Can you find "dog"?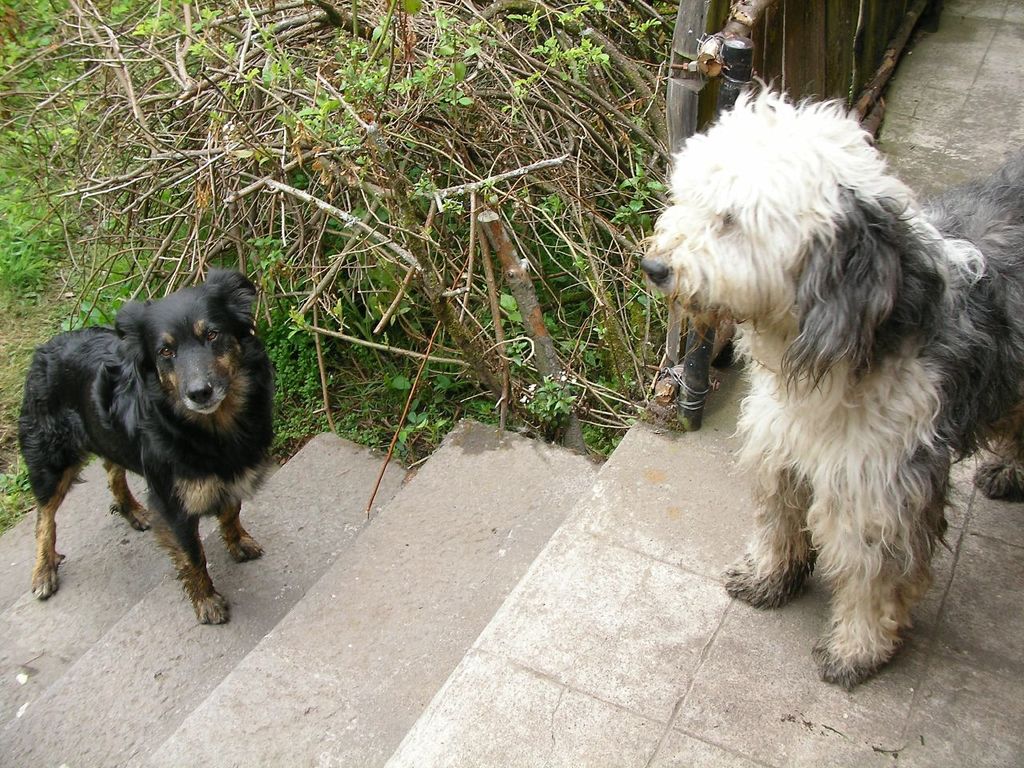
Yes, bounding box: BBox(637, 74, 1022, 691).
